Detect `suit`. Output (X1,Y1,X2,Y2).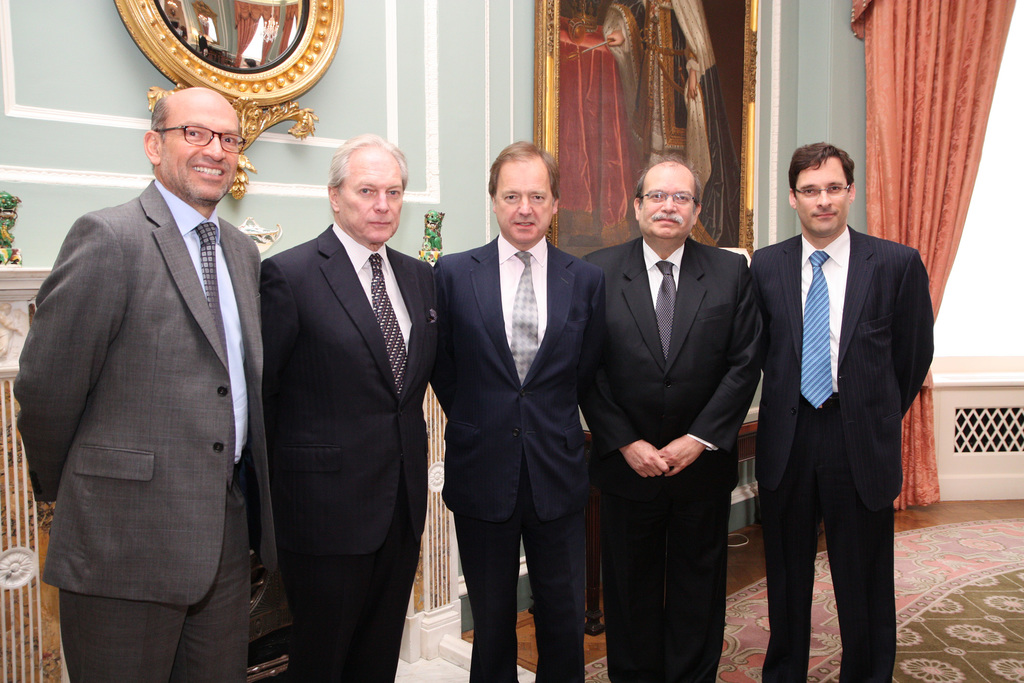
(743,130,932,682).
